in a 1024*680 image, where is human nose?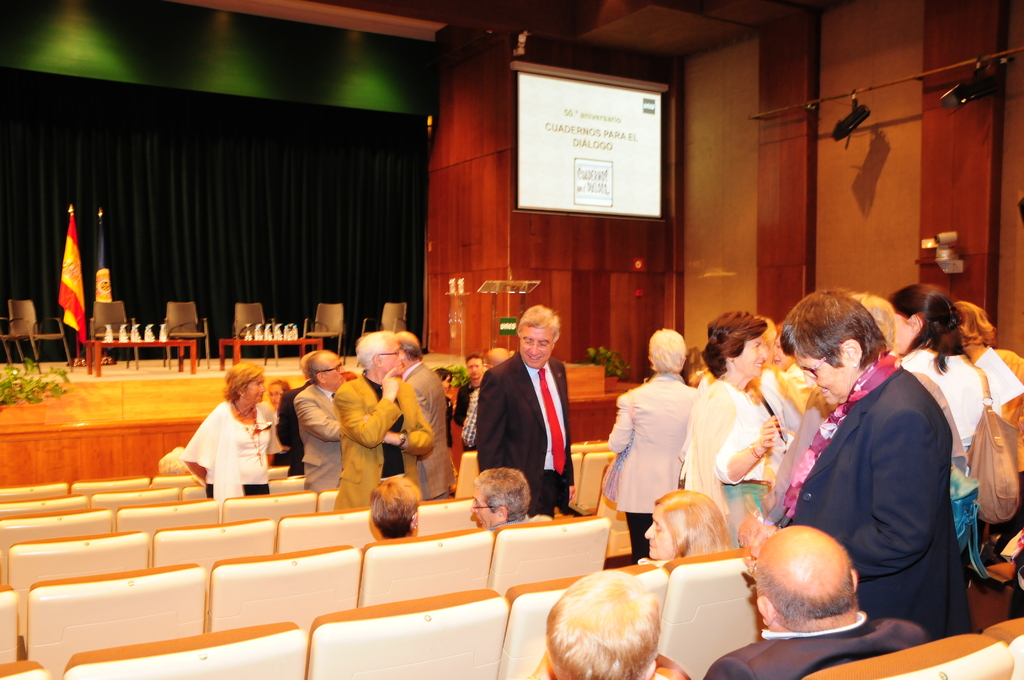
left=760, top=344, right=766, bottom=359.
